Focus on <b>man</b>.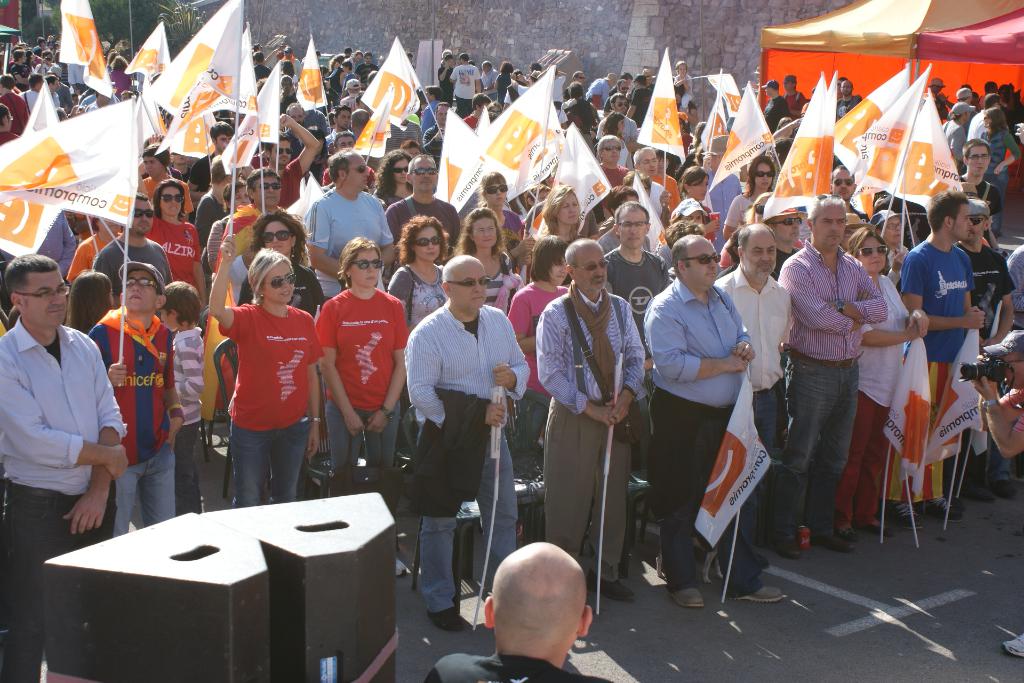
Focused at select_region(77, 262, 187, 531).
